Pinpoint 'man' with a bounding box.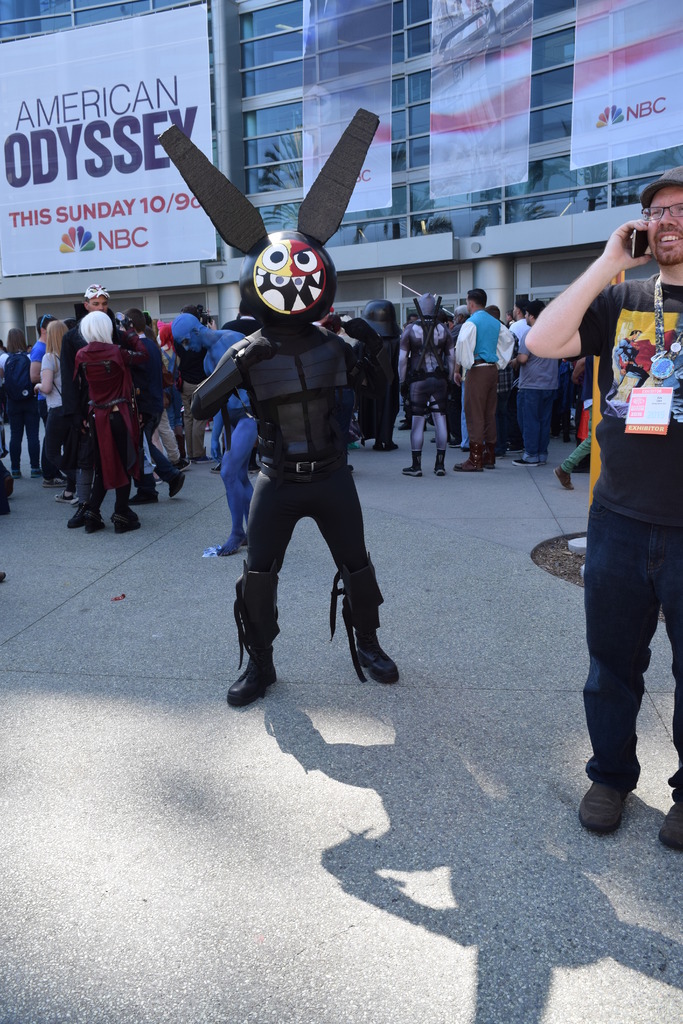
<region>210, 301, 264, 472</region>.
